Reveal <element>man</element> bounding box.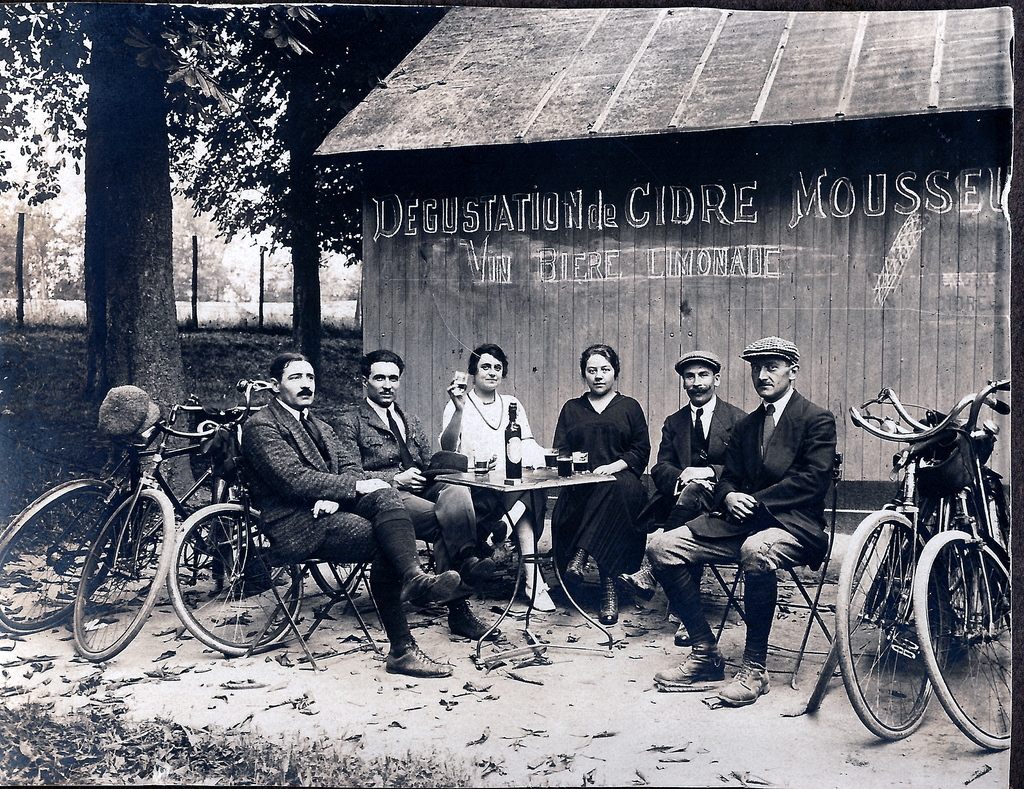
Revealed: 616:348:750:646.
